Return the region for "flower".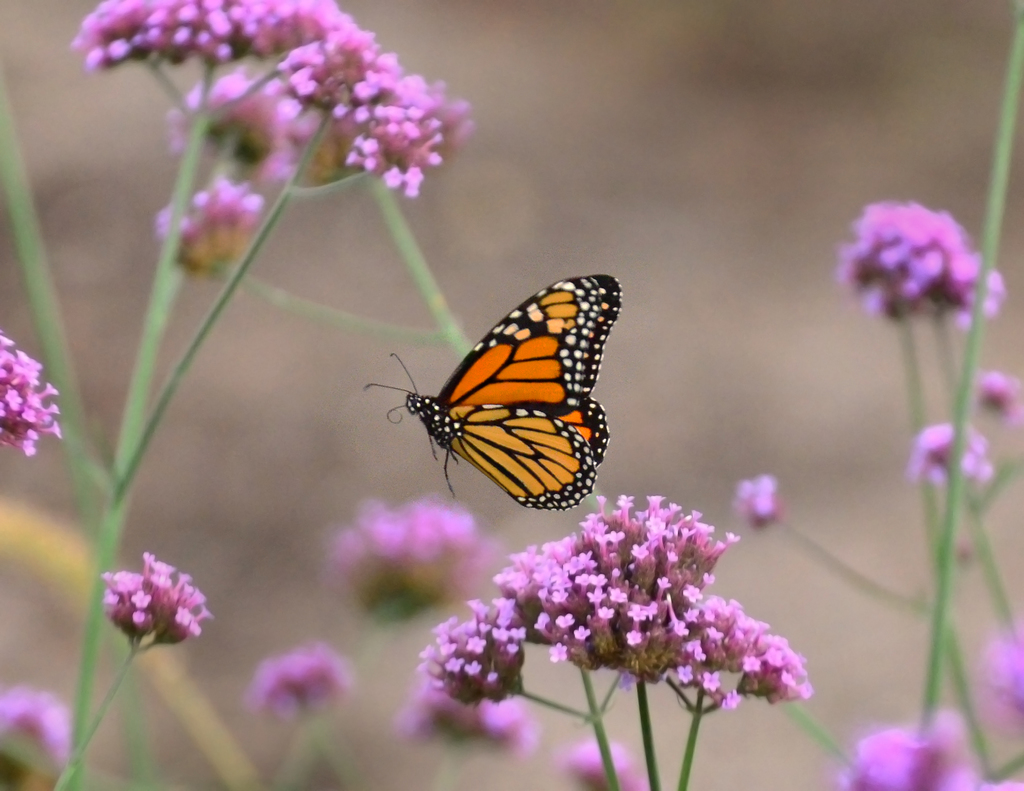
[240, 642, 354, 729].
